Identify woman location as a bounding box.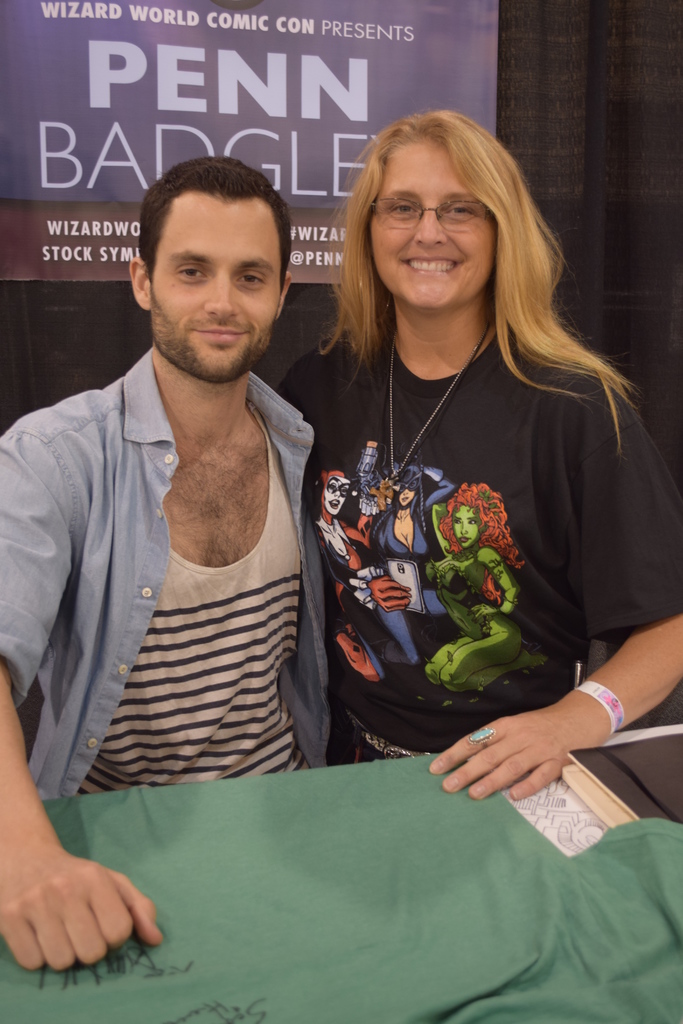
x1=279, y1=125, x2=655, y2=863.
